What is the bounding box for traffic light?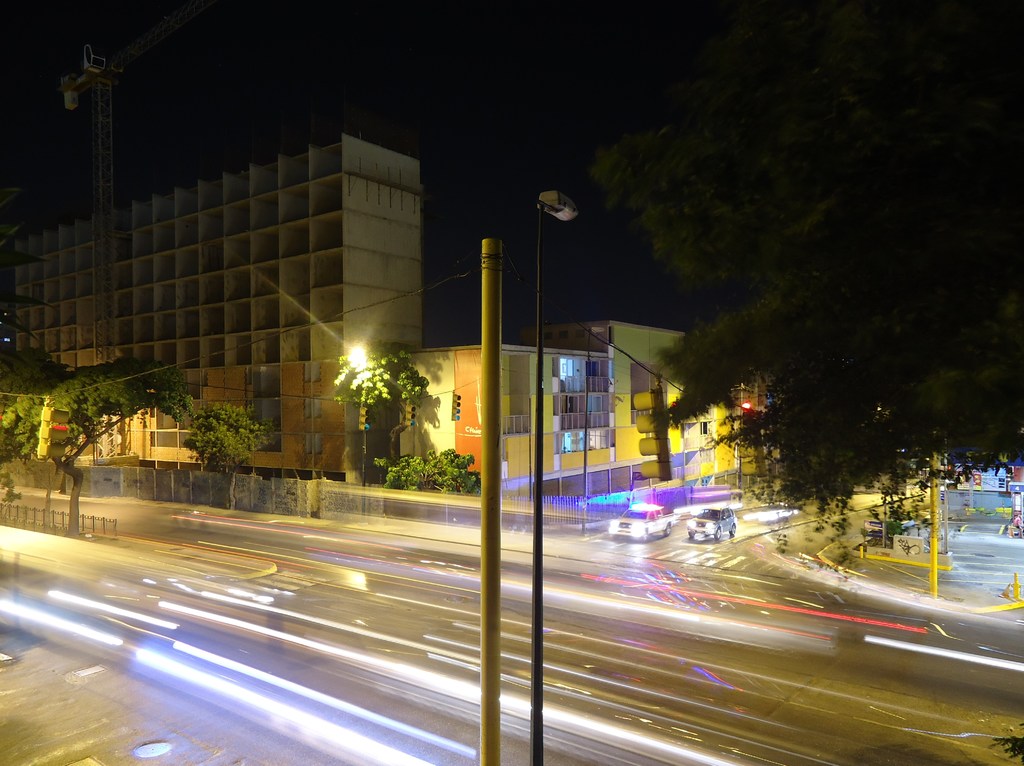
box(735, 413, 768, 477).
